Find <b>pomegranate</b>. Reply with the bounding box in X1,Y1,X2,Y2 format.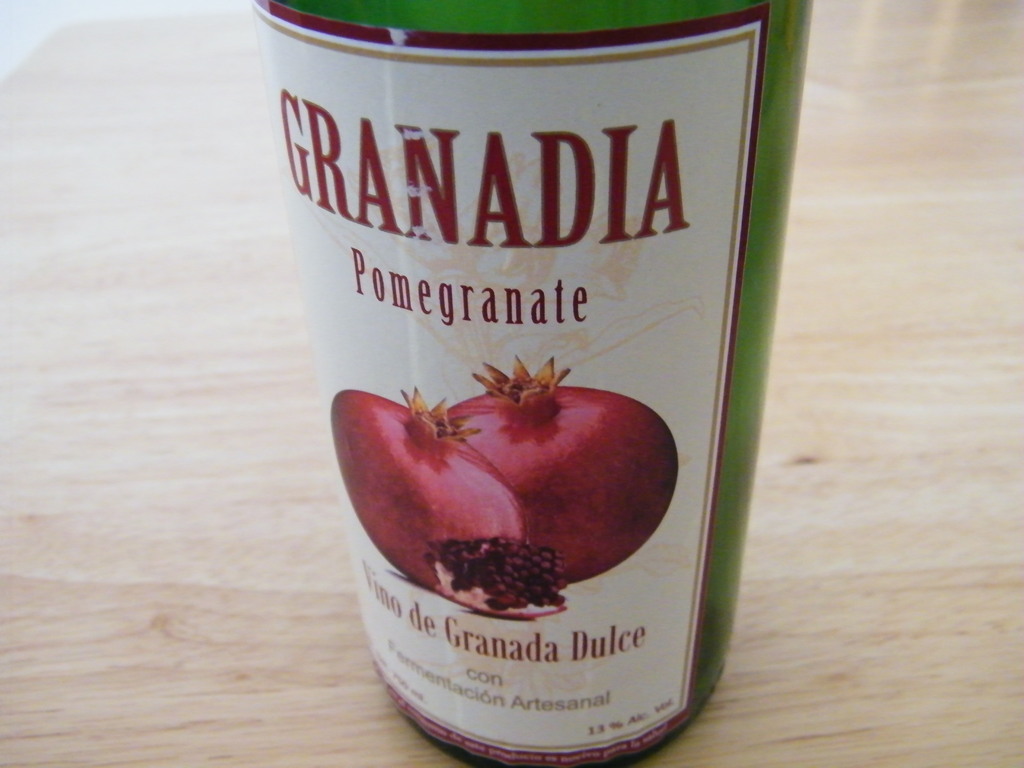
330,387,529,591.
